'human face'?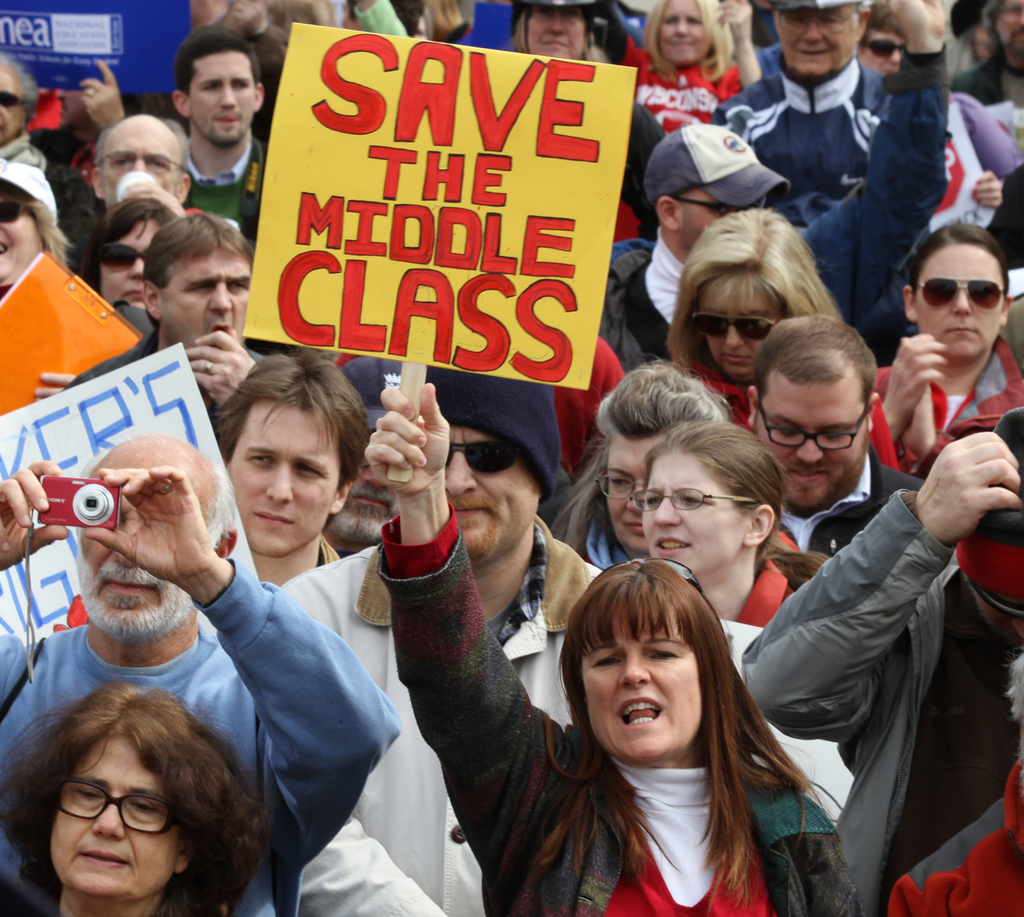
(582,614,699,755)
